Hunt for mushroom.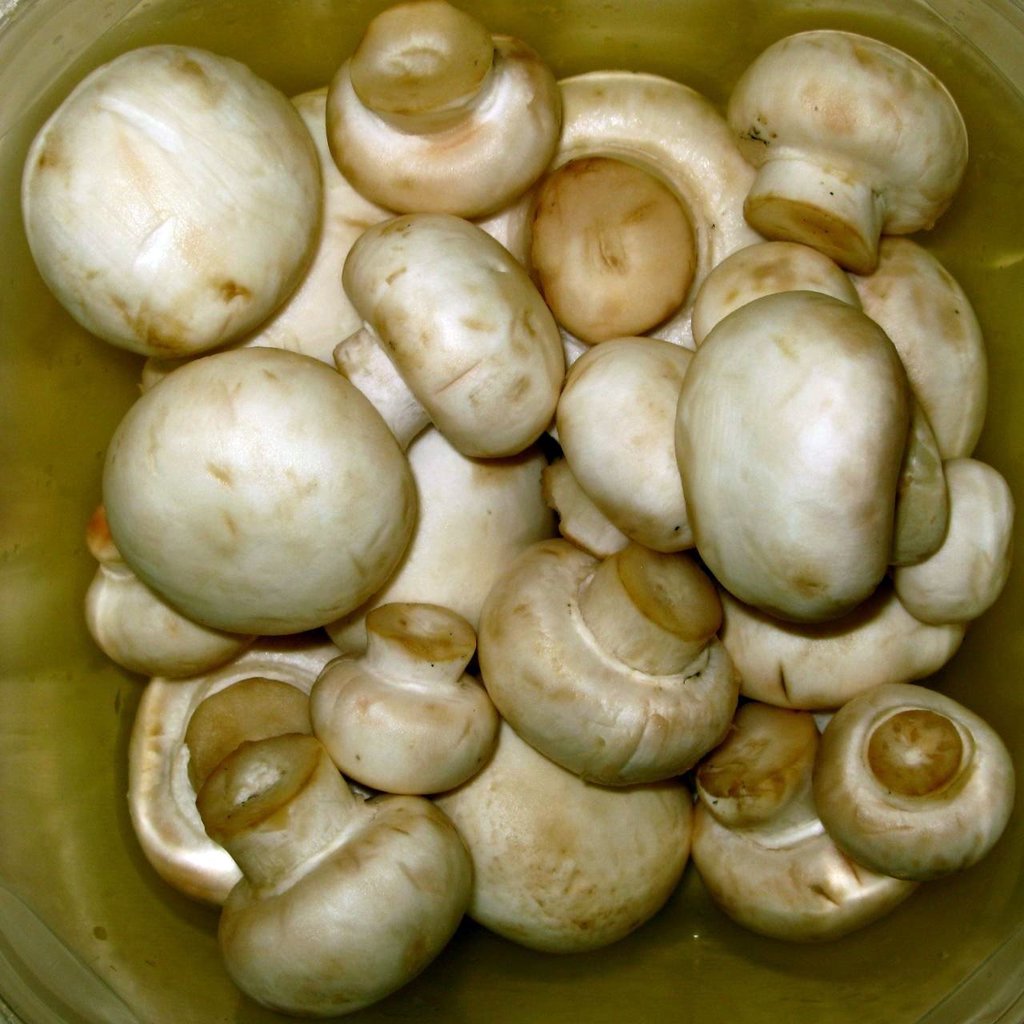
Hunted down at <region>544, 326, 682, 554</region>.
